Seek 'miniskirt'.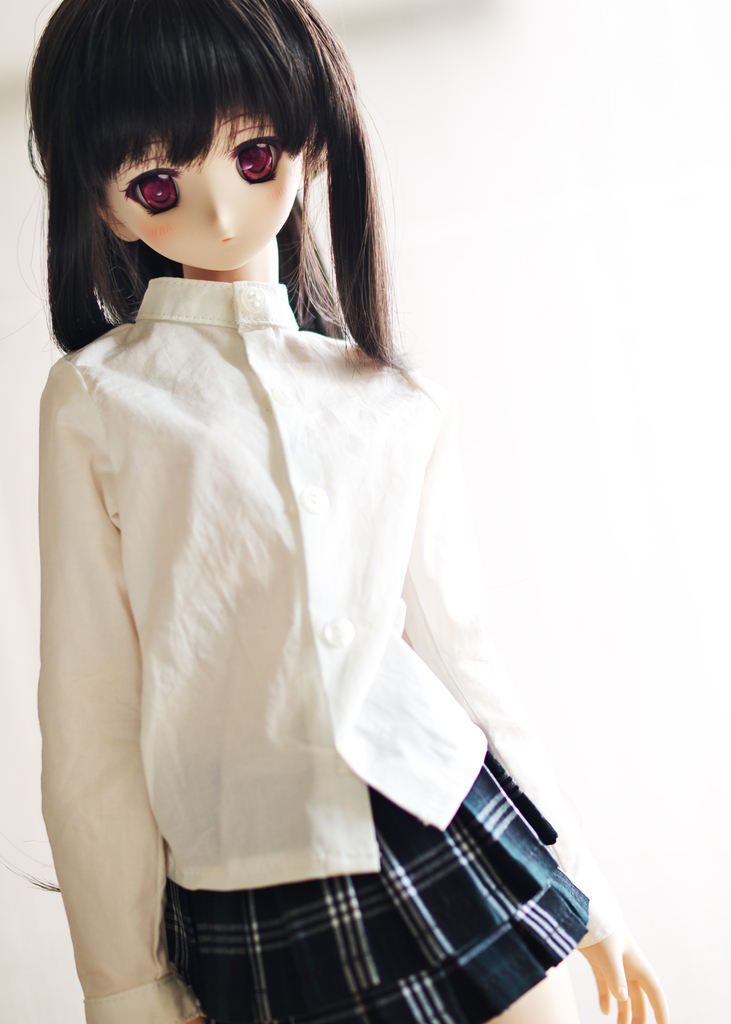
[161, 742, 590, 1023].
